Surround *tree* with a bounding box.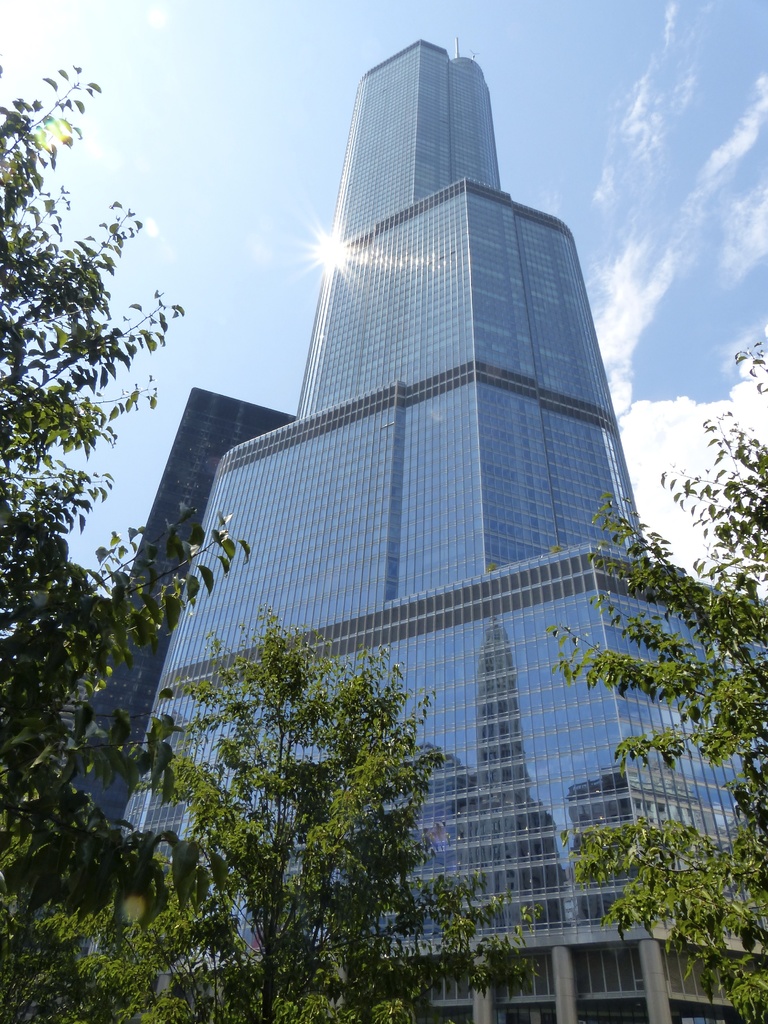
bbox=[0, 51, 257, 1023].
